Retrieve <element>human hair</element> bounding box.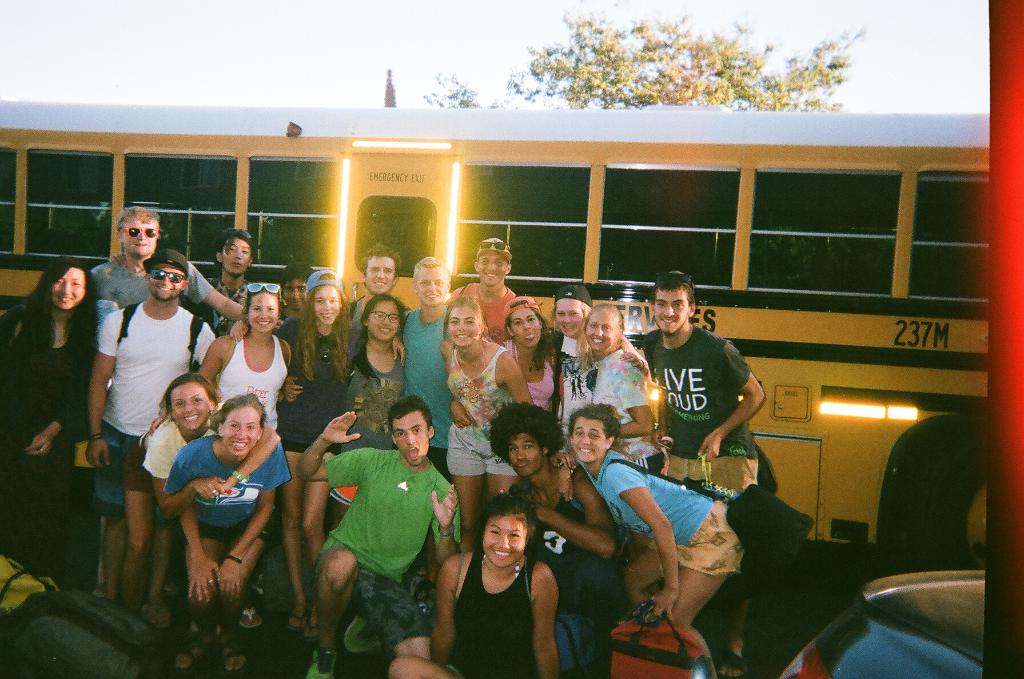
Bounding box: x1=556 y1=300 x2=593 y2=355.
